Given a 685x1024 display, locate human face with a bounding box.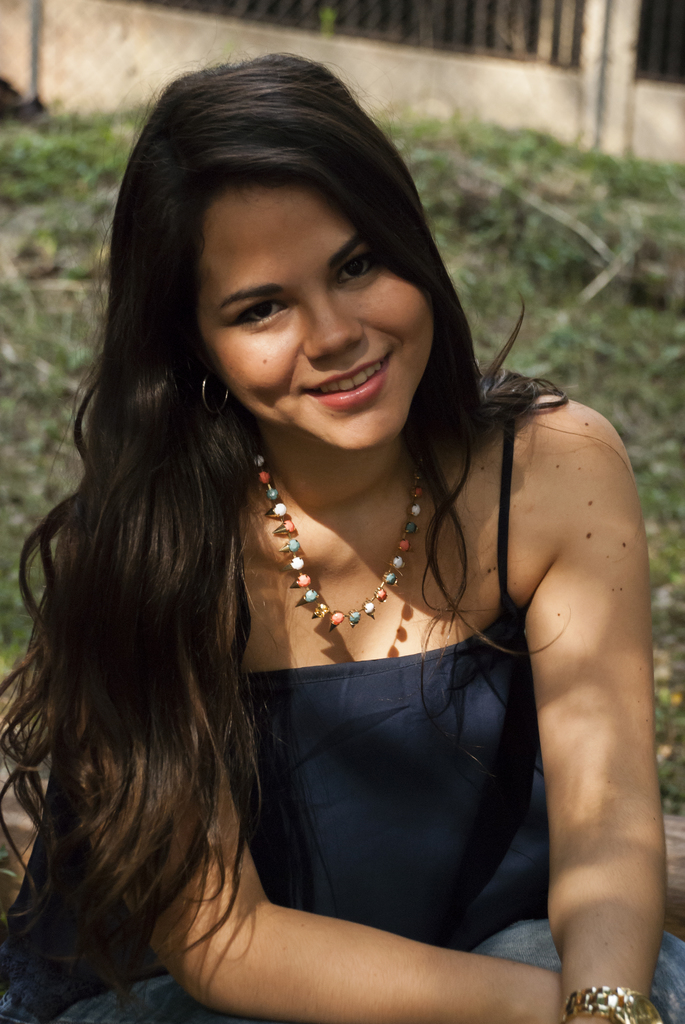
Located: crop(185, 187, 437, 461).
